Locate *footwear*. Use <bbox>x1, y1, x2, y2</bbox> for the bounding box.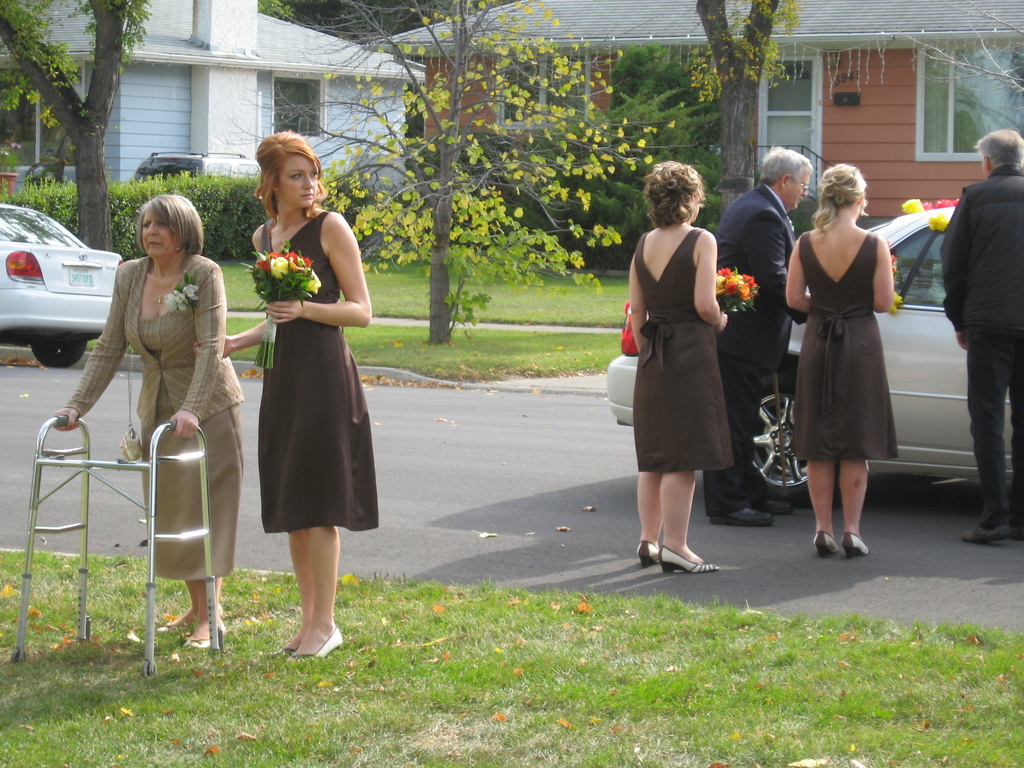
<bbox>957, 518, 1021, 547</bbox>.
